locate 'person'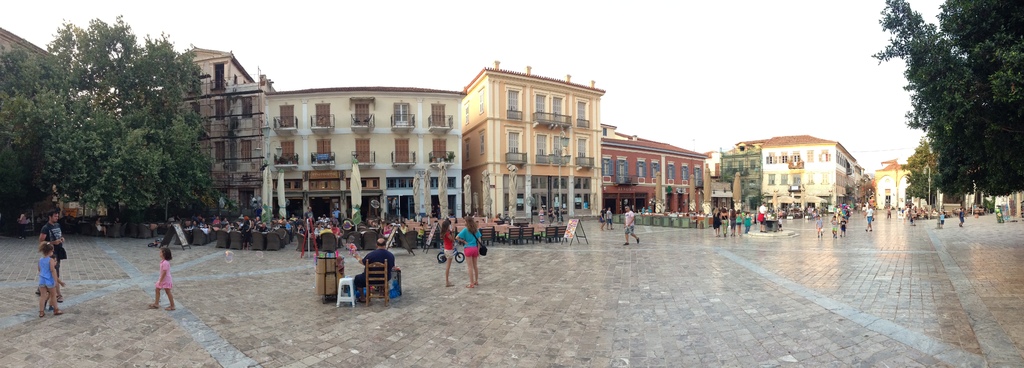
bbox=[33, 238, 65, 322]
